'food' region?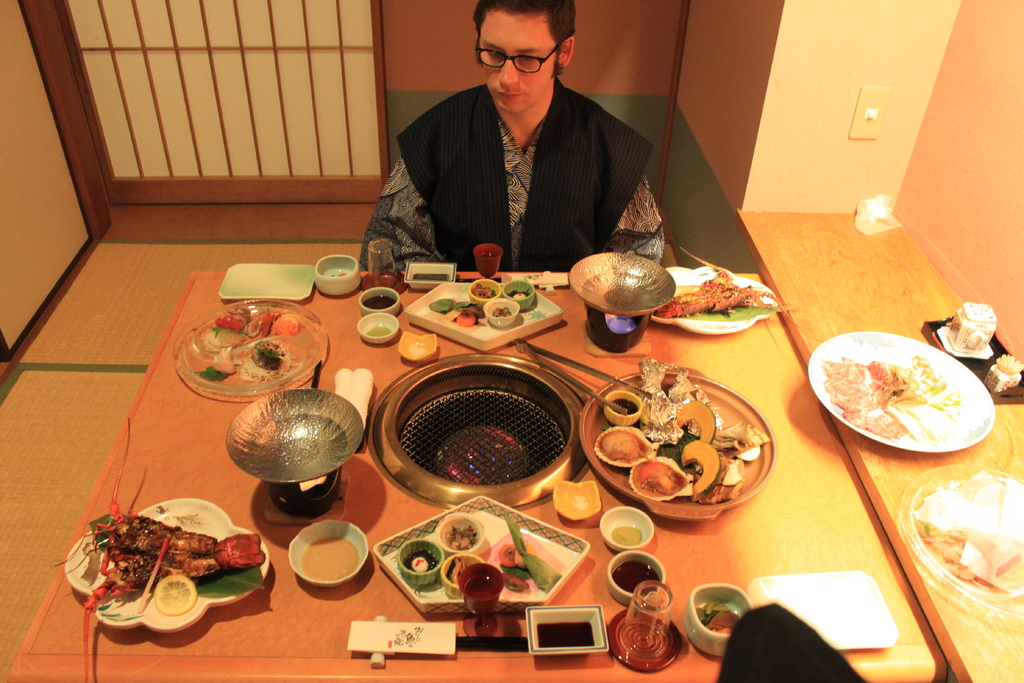
crop(657, 247, 800, 325)
